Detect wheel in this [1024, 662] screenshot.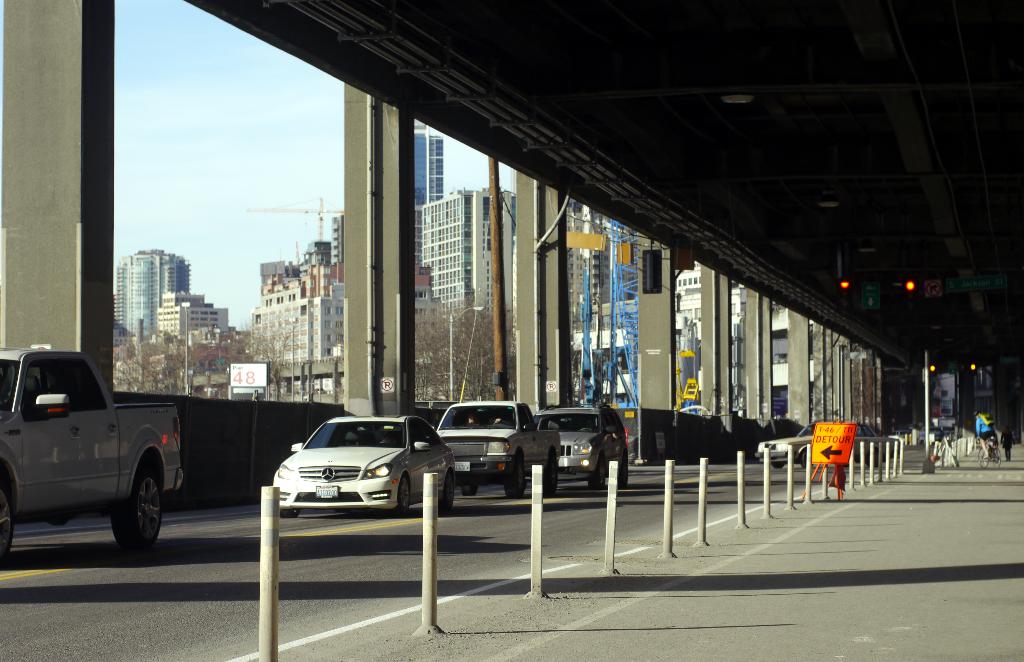
Detection: <box>616,456,630,494</box>.
